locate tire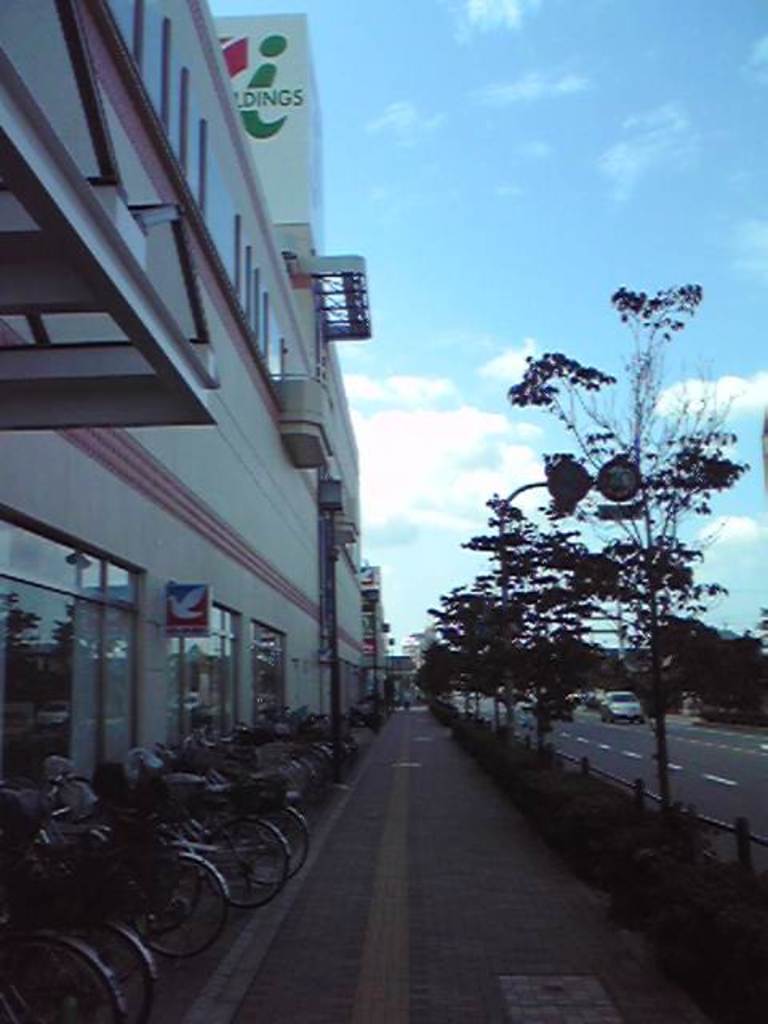
<region>208, 818, 290, 907</region>
